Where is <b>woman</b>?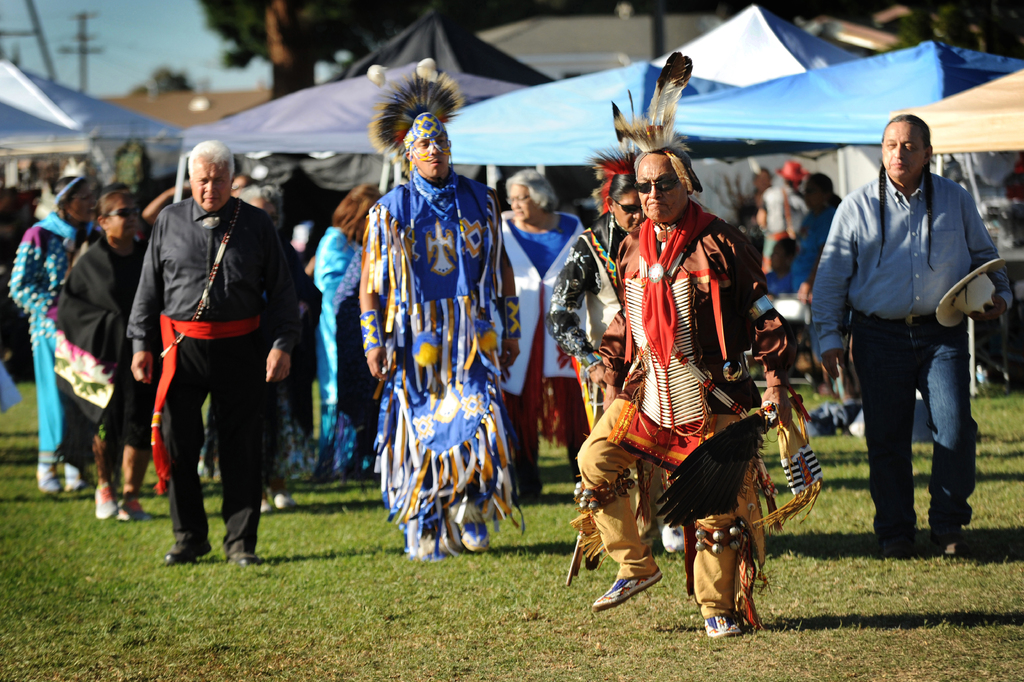
region(550, 167, 687, 551).
